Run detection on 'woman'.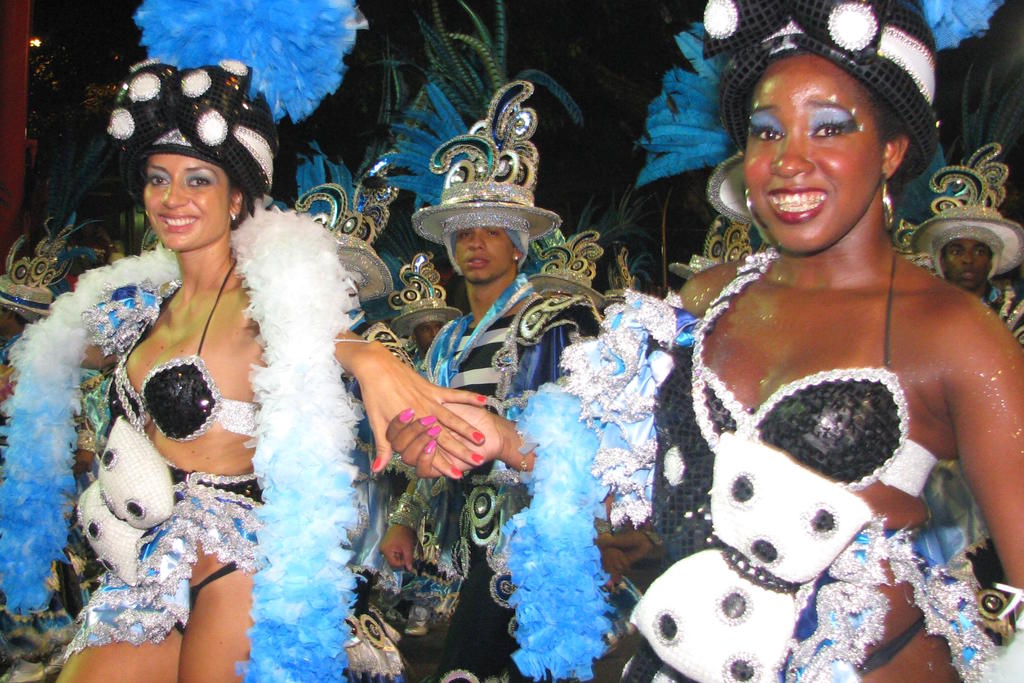
Result: <bbox>594, 0, 1023, 682</bbox>.
